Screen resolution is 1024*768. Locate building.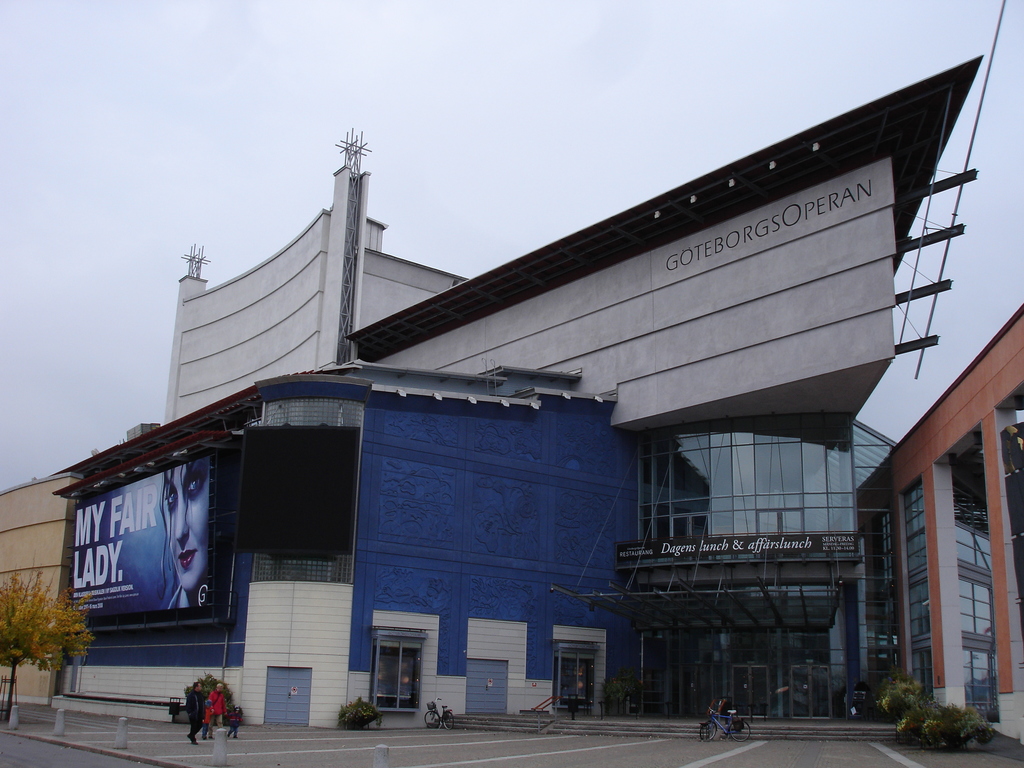
<bbox>856, 299, 1023, 748</bbox>.
